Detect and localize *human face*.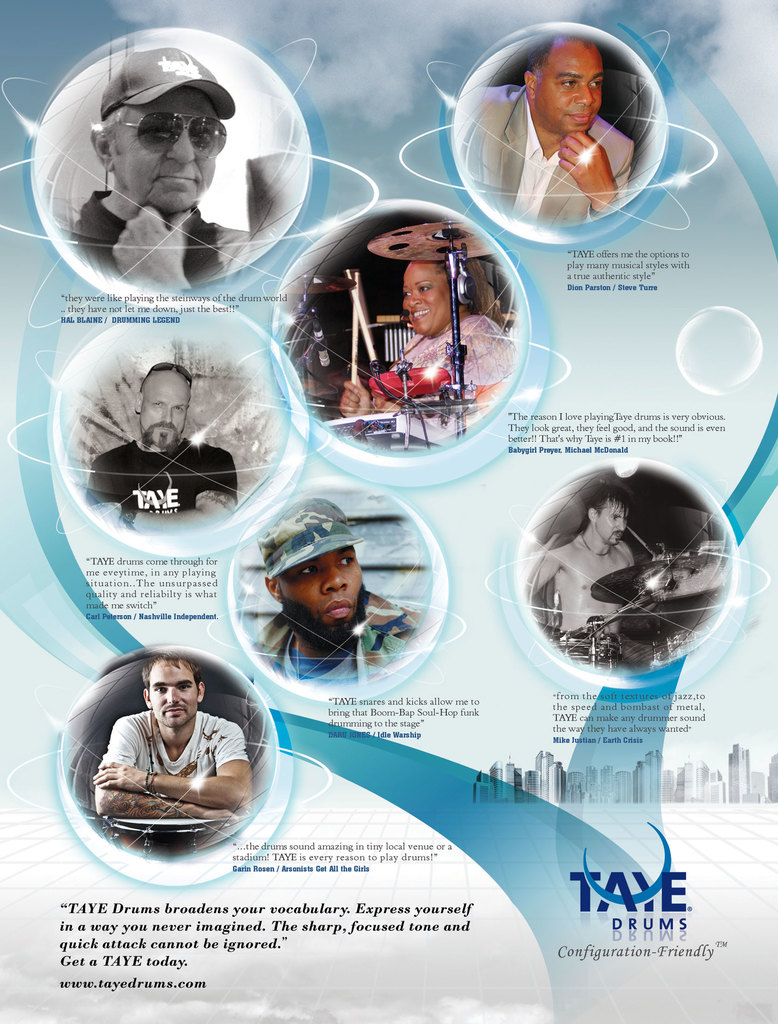
Localized at (x1=151, y1=671, x2=192, y2=729).
